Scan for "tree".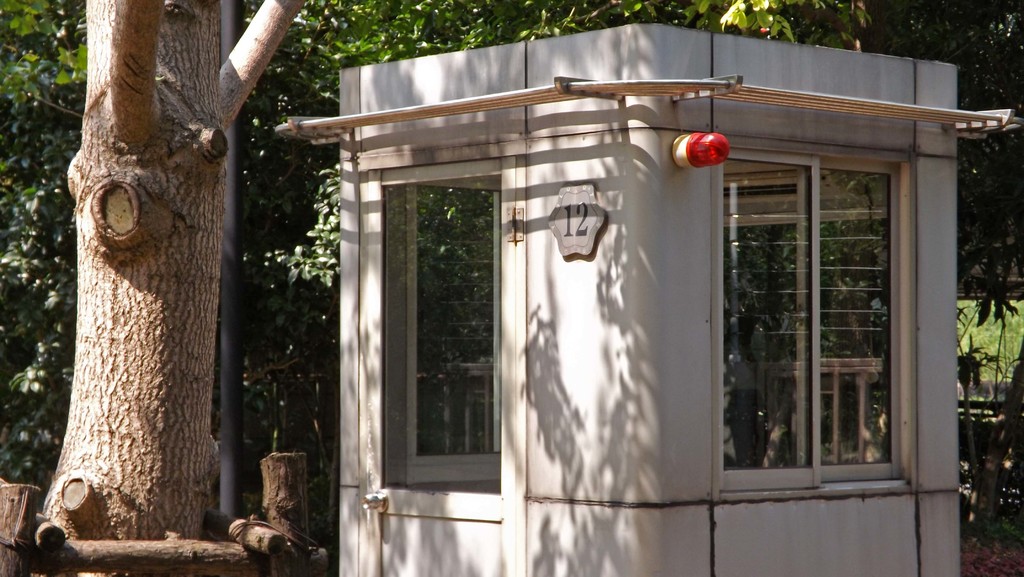
Scan result: locate(234, 0, 891, 565).
